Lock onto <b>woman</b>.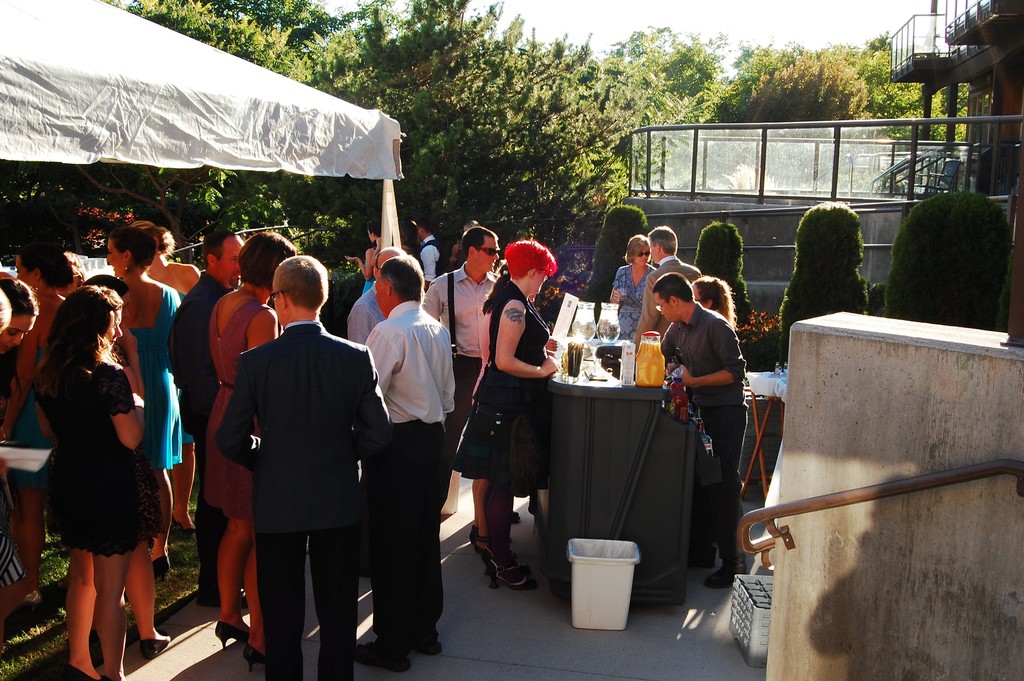
Locked: bbox=[611, 234, 660, 344].
